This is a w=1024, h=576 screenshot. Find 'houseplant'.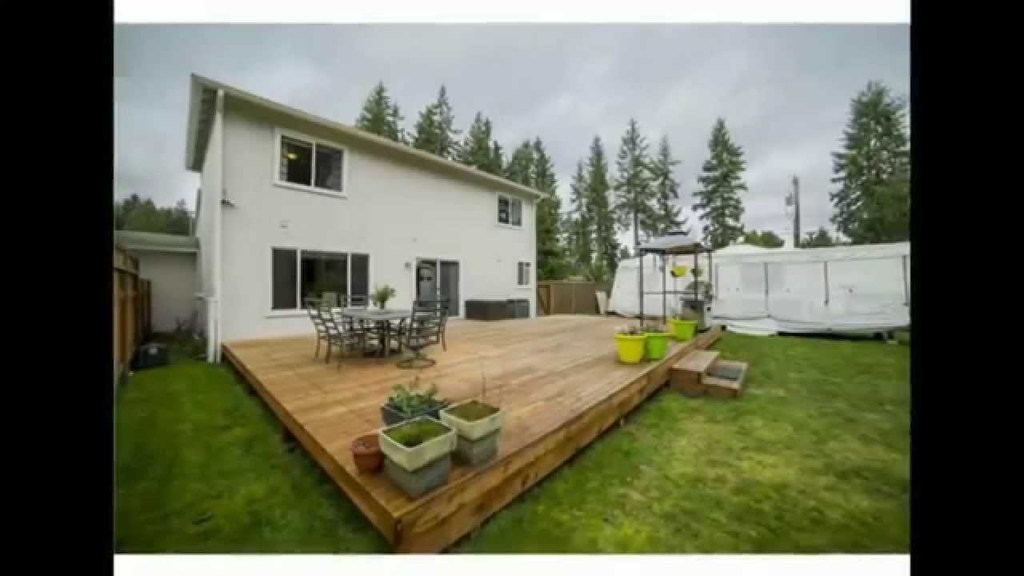
Bounding box: {"left": 377, "top": 411, "right": 456, "bottom": 502}.
